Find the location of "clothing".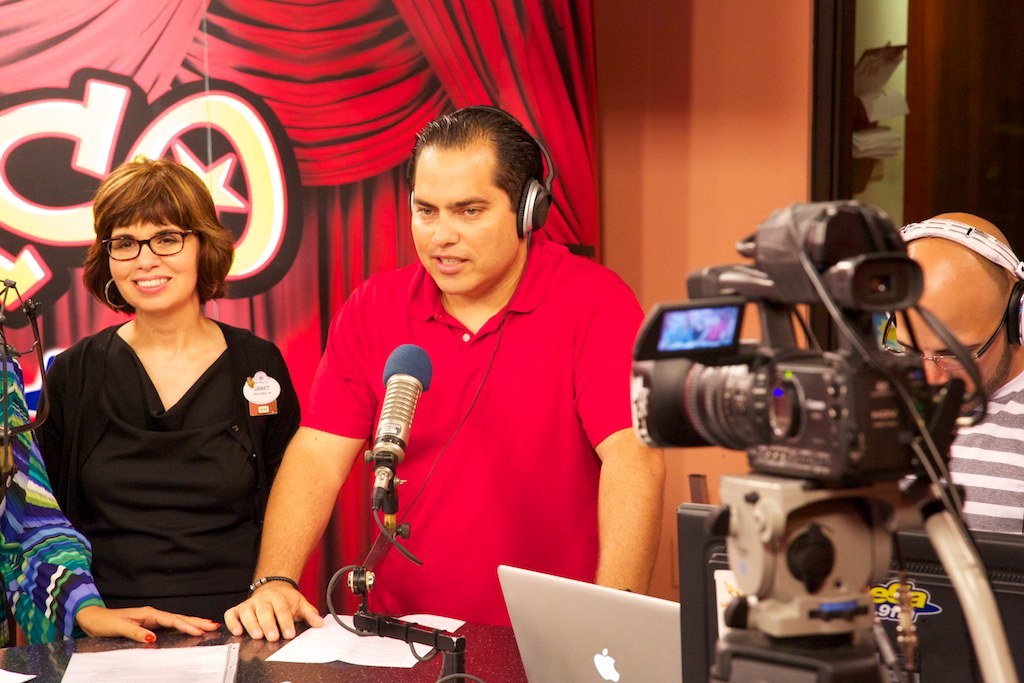
Location: 0 328 110 650.
